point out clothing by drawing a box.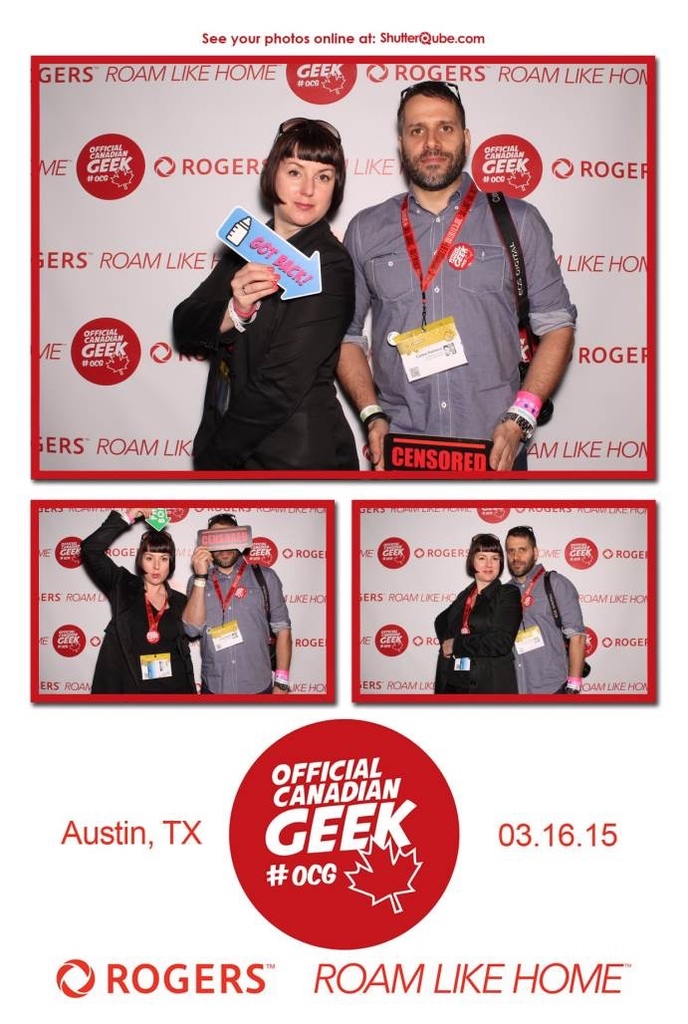
x1=81, y1=505, x2=198, y2=691.
